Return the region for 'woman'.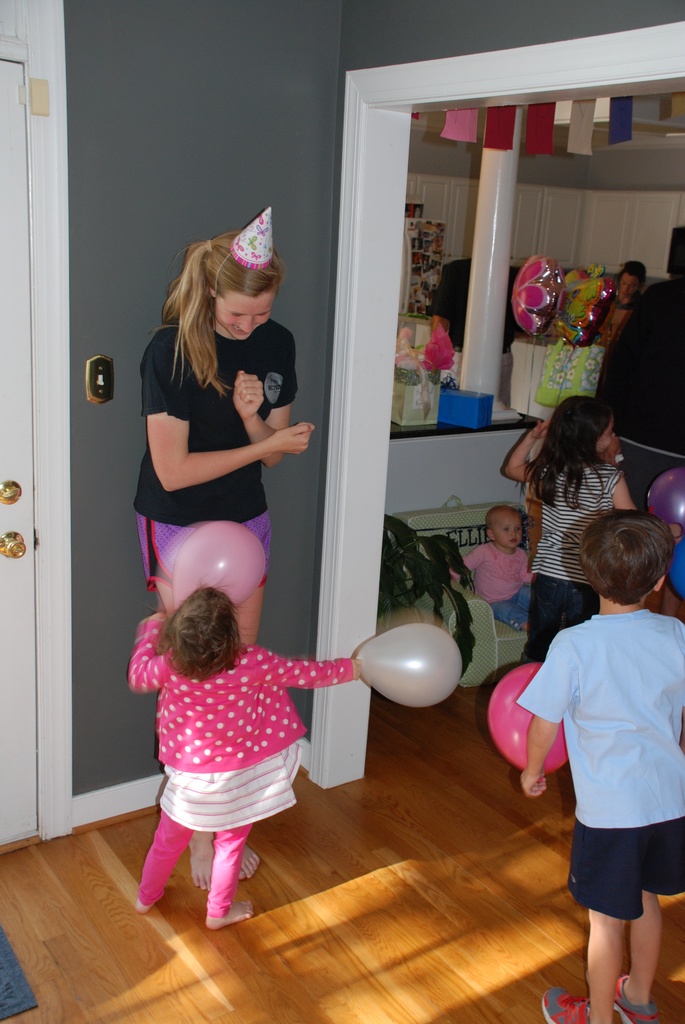
x1=139, y1=231, x2=318, y2=875.
